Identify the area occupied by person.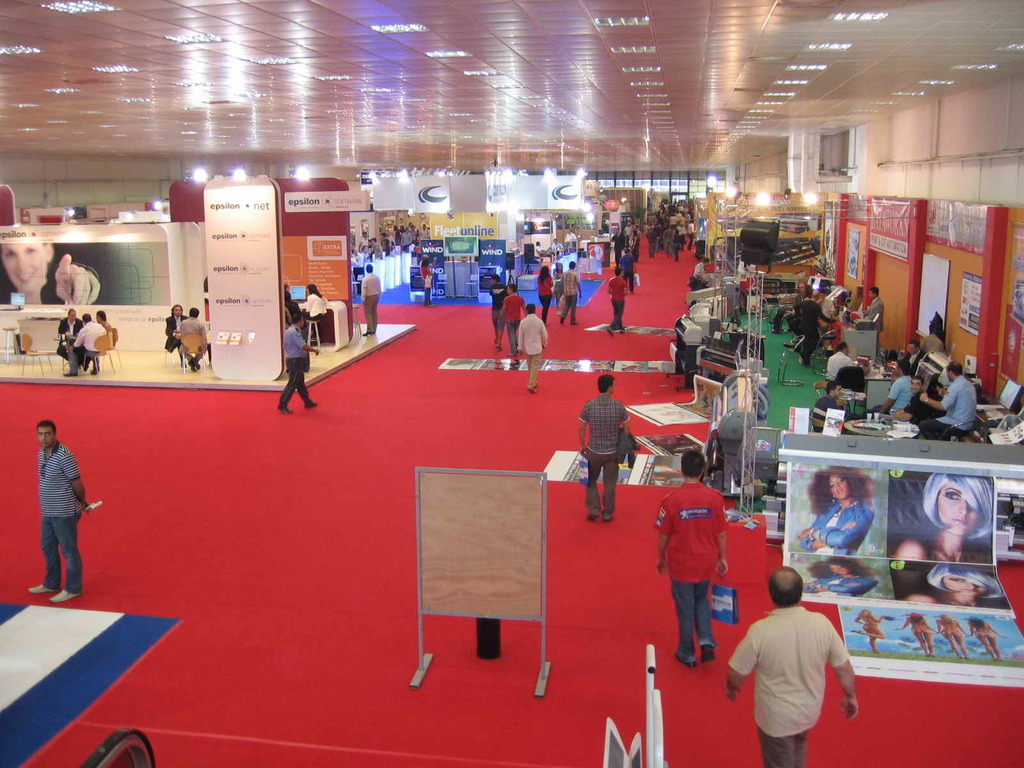
Area: (left=918, top=363, right=977, bottom=440).
